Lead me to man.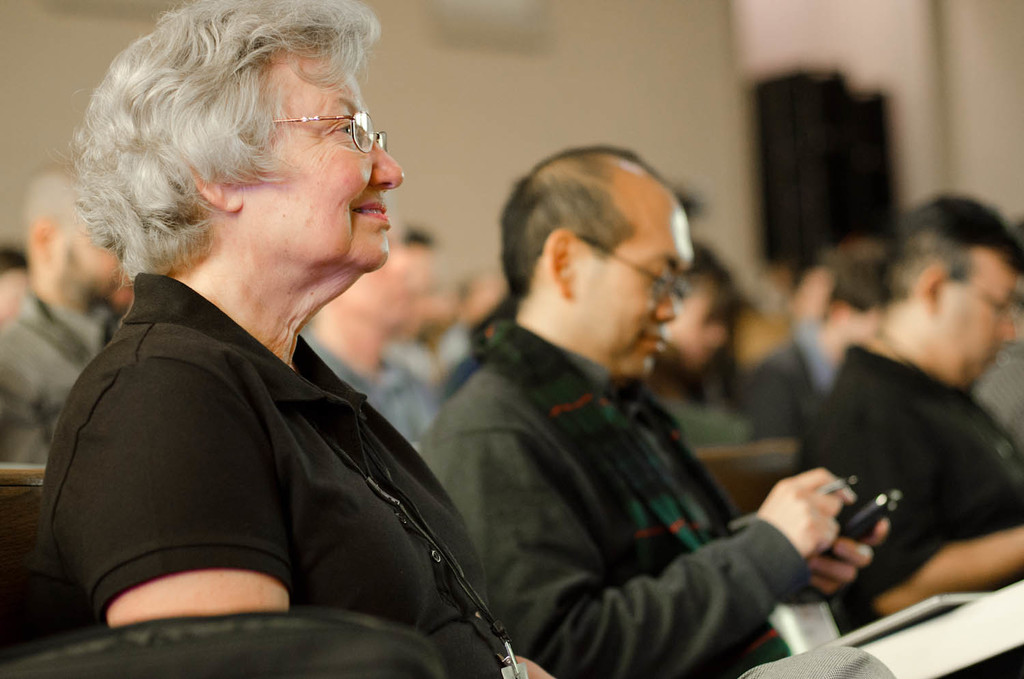
Lead to detection(300, 199, 444, 456).
